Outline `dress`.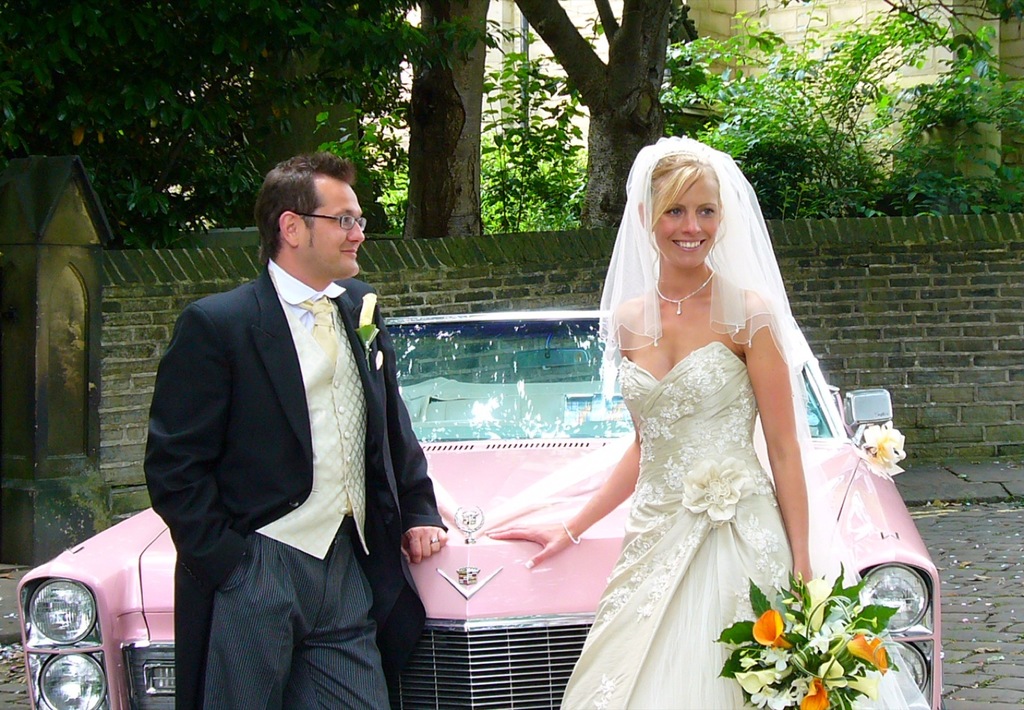
Outline: 466 190 909 709.
